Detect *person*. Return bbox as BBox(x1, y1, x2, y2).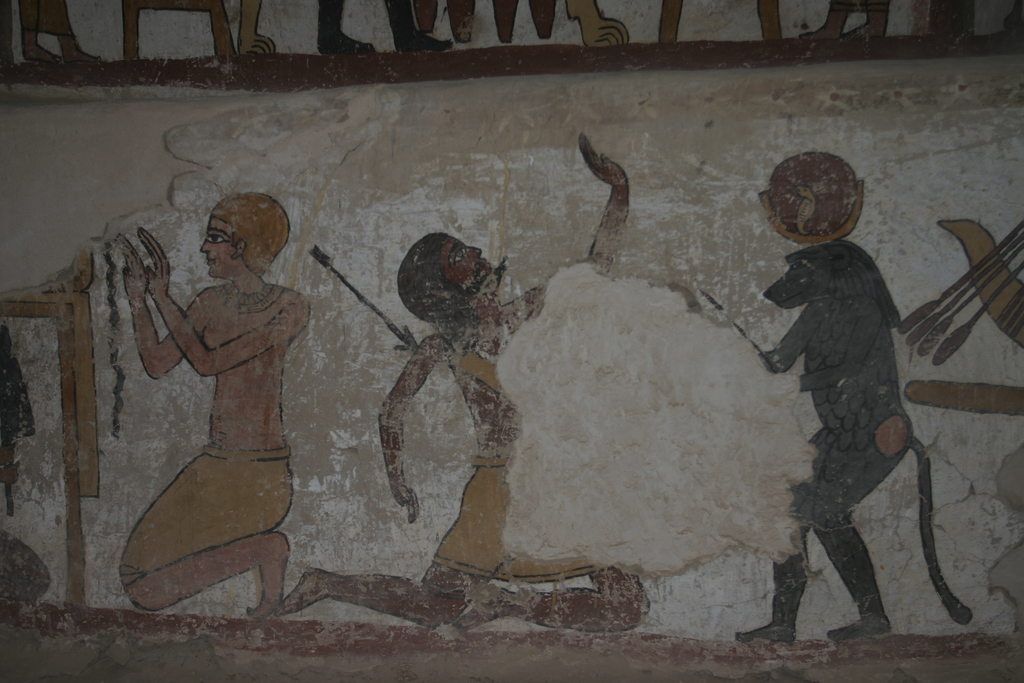
BBox(120, 173, 316, 639).
